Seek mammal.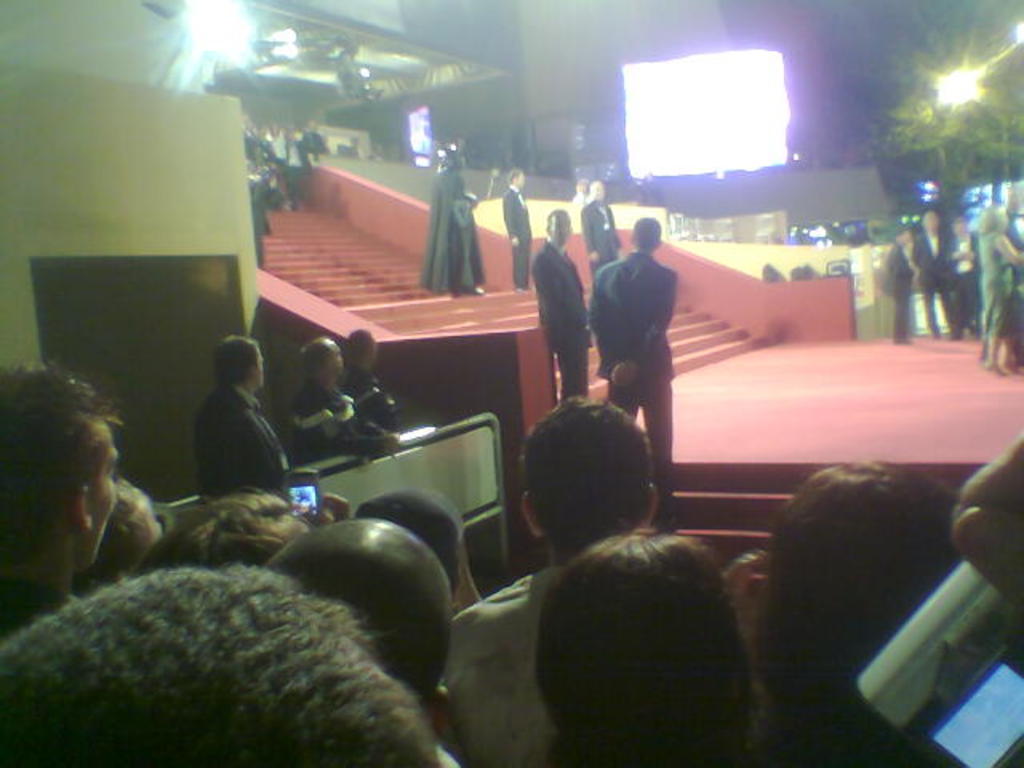
<region>968, 203, 1022, 370</region>.
